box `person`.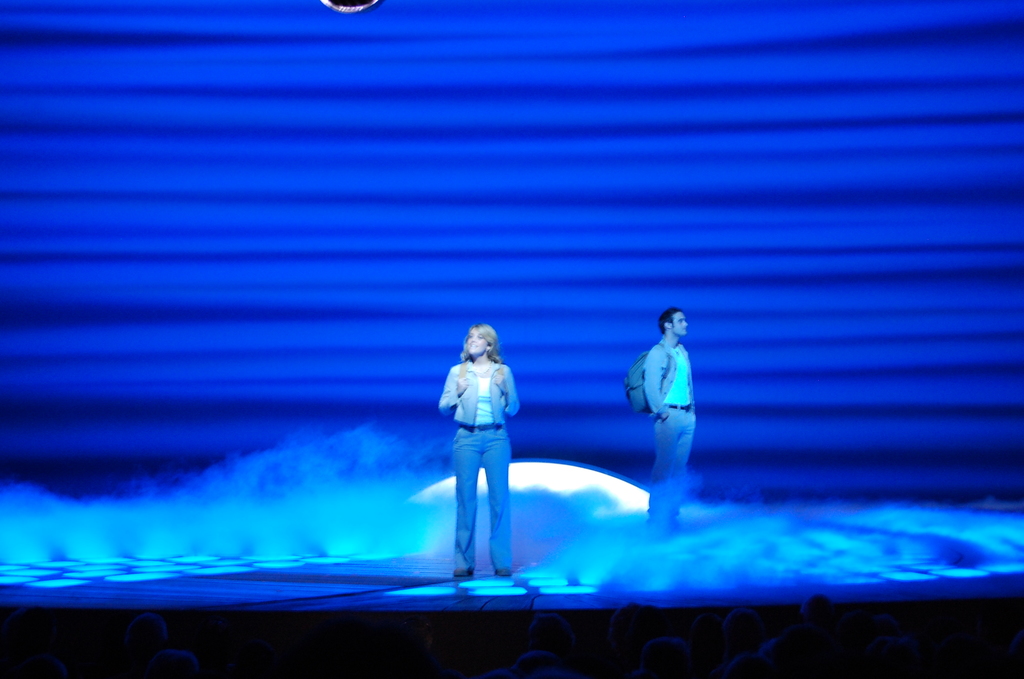
{"left": 633, "top": 303, "right": 710, "bottom": 537}.
